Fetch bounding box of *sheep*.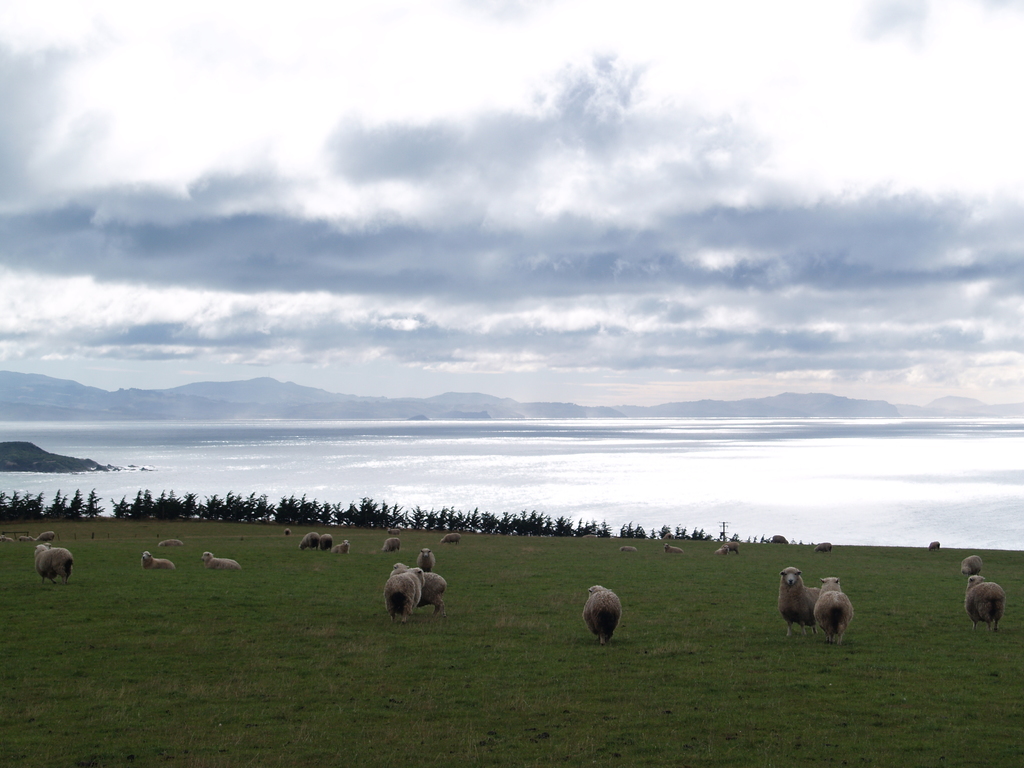
Bbox: select_region(33, 532, 54, 547).
